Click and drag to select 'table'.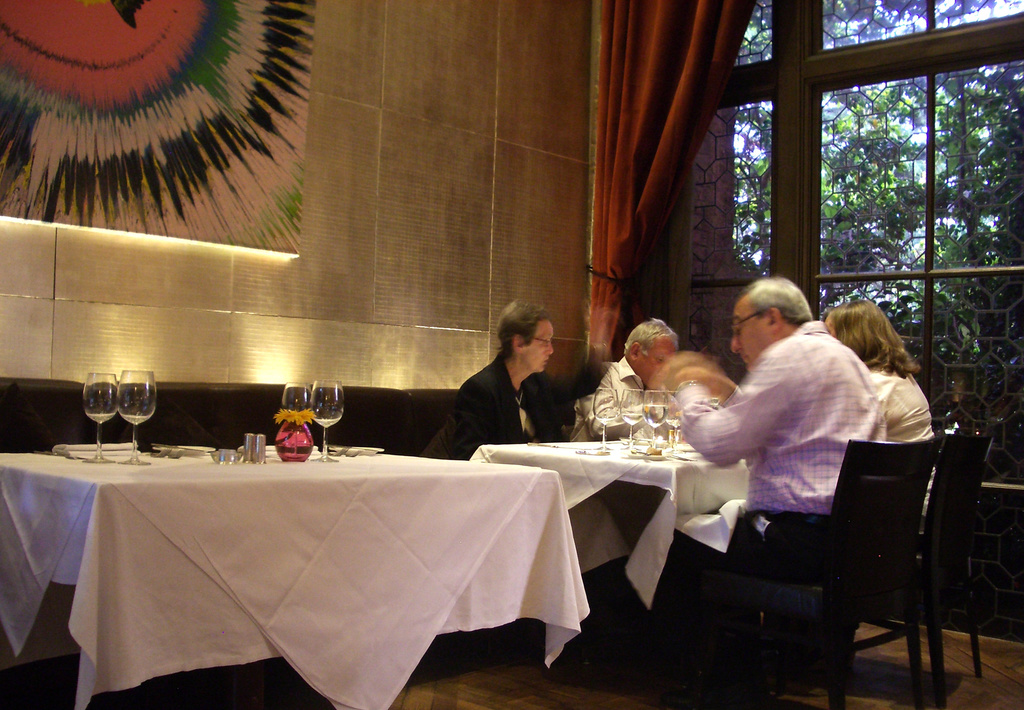
Selection: <bbox>466, 439, 751, 613</bbox>.
